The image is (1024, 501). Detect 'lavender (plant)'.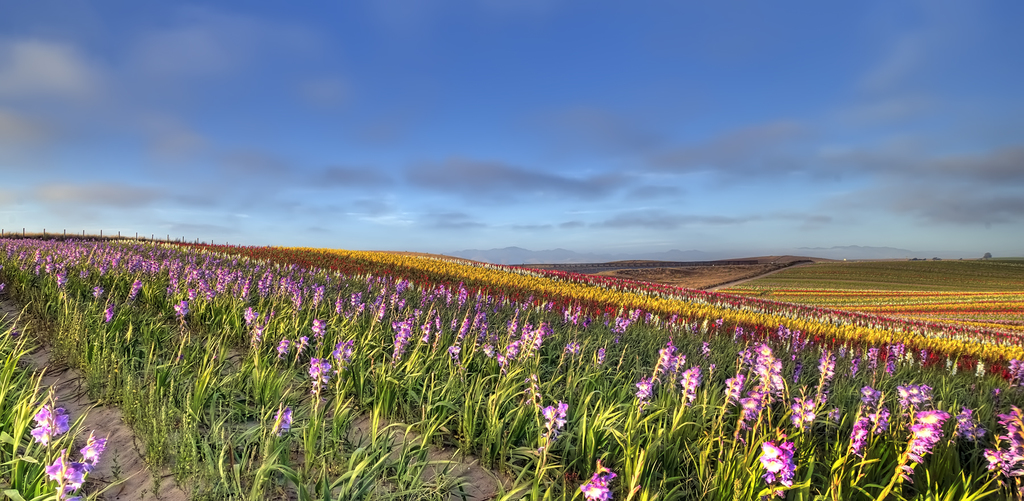
Detection: Rect(897, 402, 941, 500).
